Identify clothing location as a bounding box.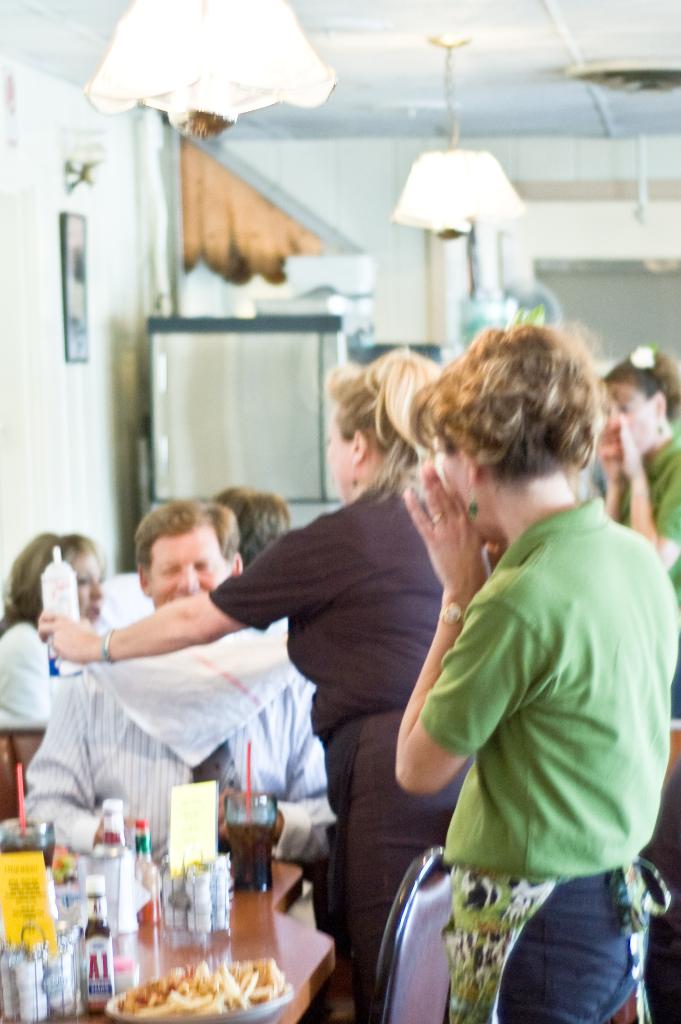
pyautogui.locateOnScreen(0, 620, 116, 731).
